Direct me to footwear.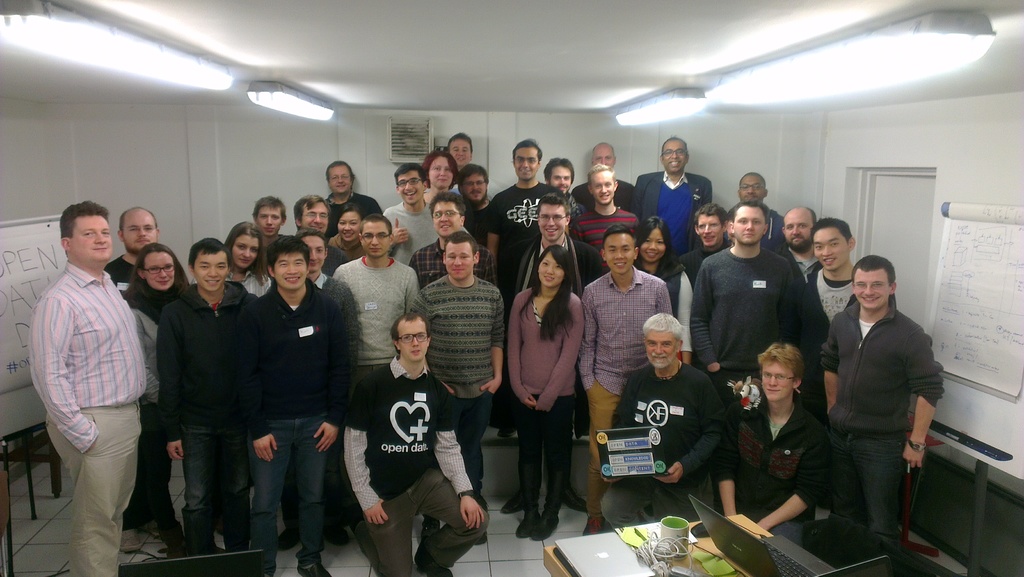
Direction: (499,493,529,512).
